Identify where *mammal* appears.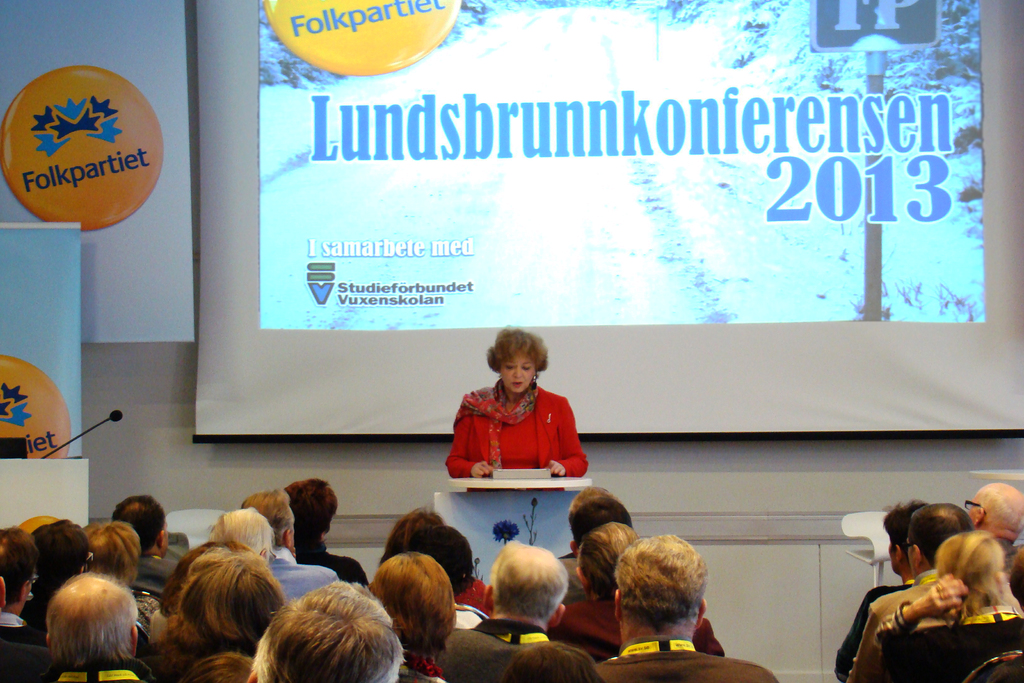
Appears at crop(388, 509, 457, 559).
